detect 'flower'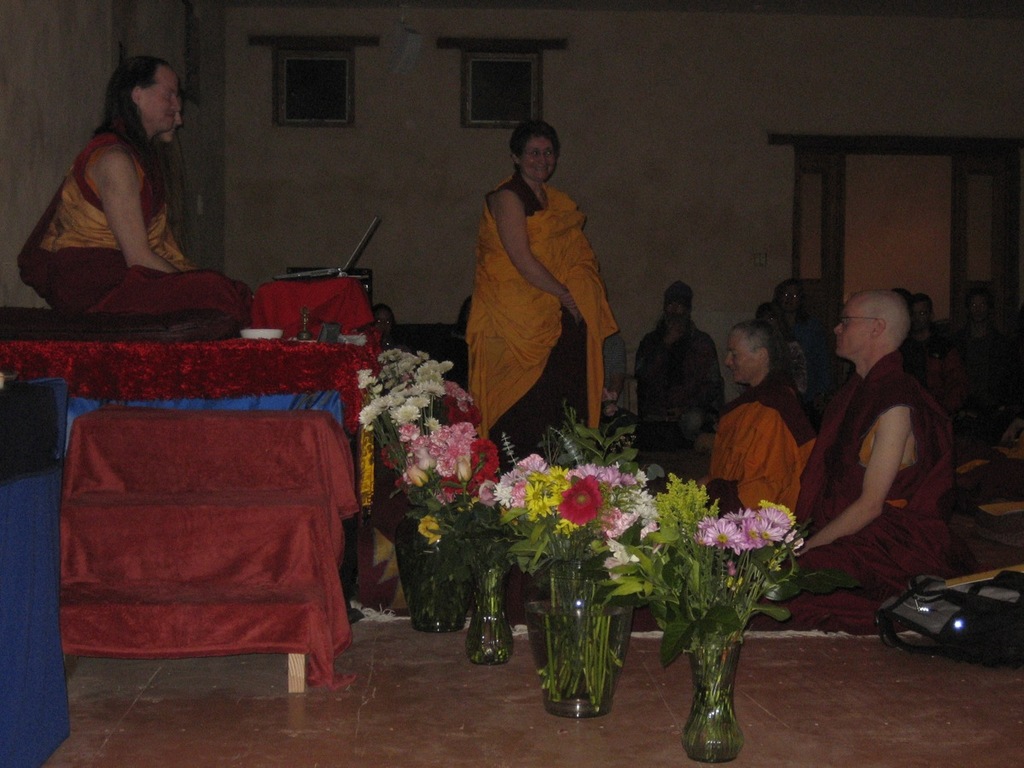
[x1=599, y1=390, x2=625, y2=404]
